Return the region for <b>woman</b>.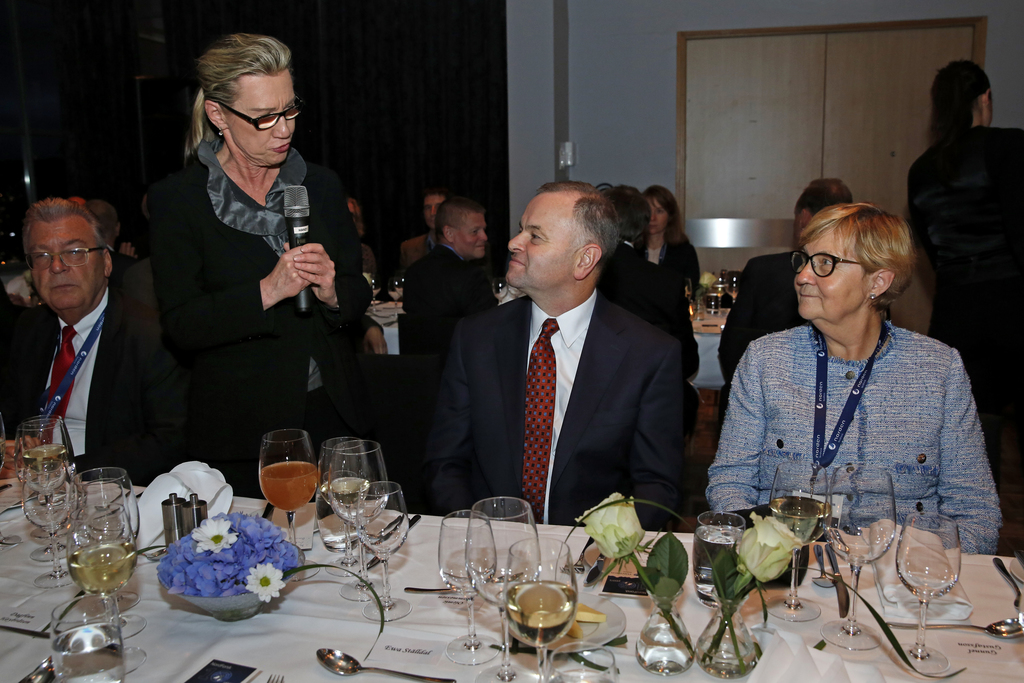
locate(637, 181, 707, 306).
